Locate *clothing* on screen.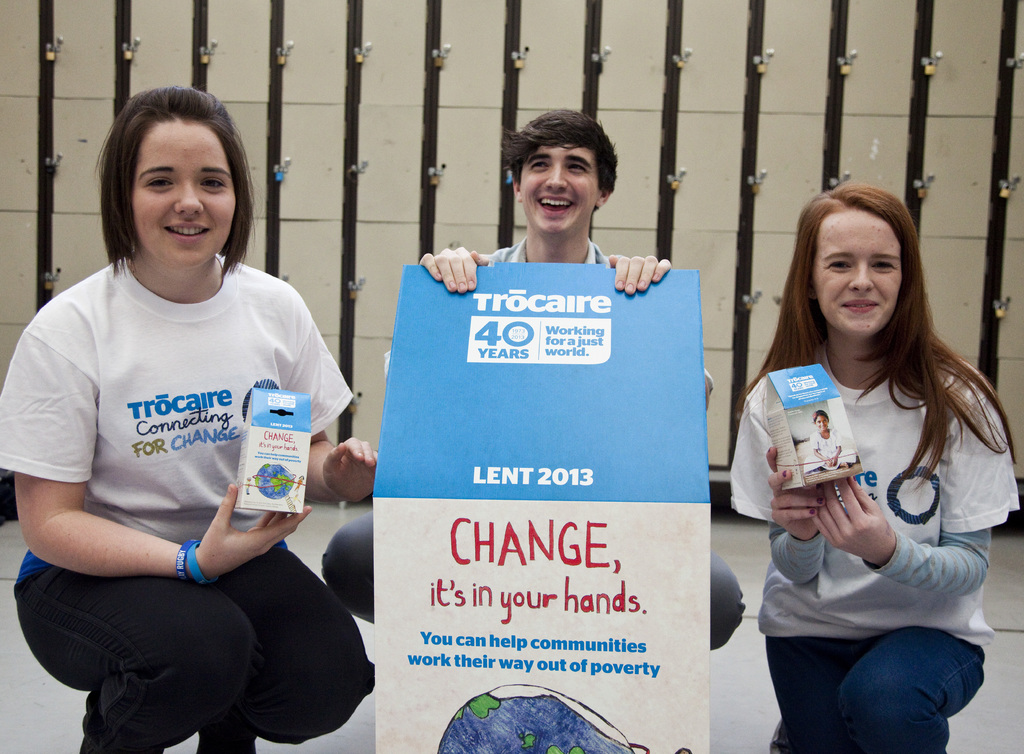
On screen at bbox(317, 234, 747, 657).
